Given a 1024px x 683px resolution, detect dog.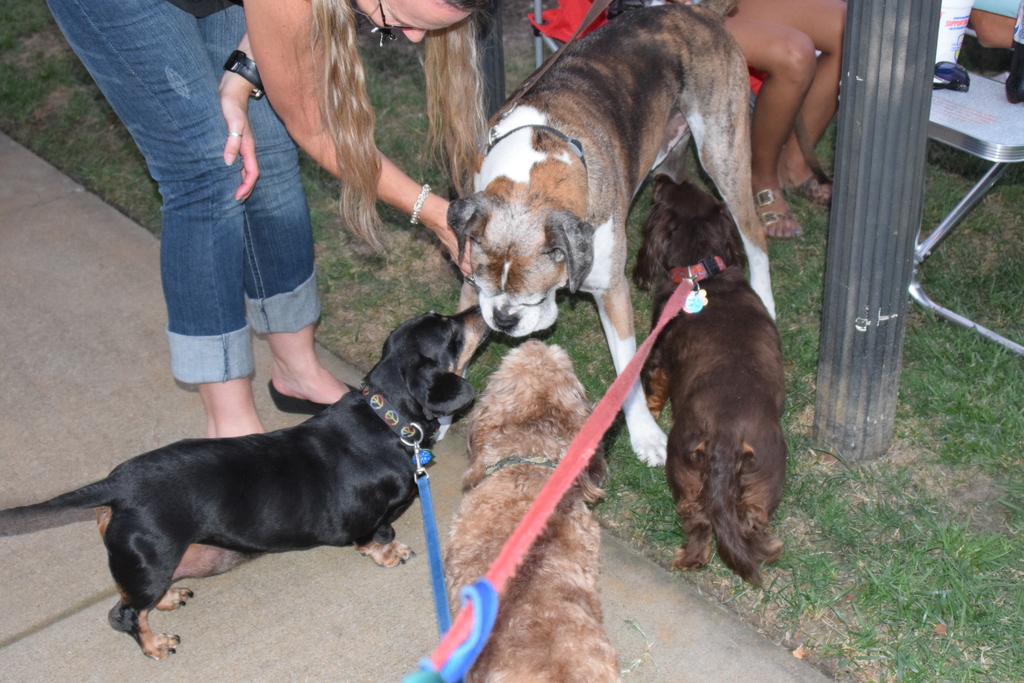
detection(445, 336, 623, 682).
